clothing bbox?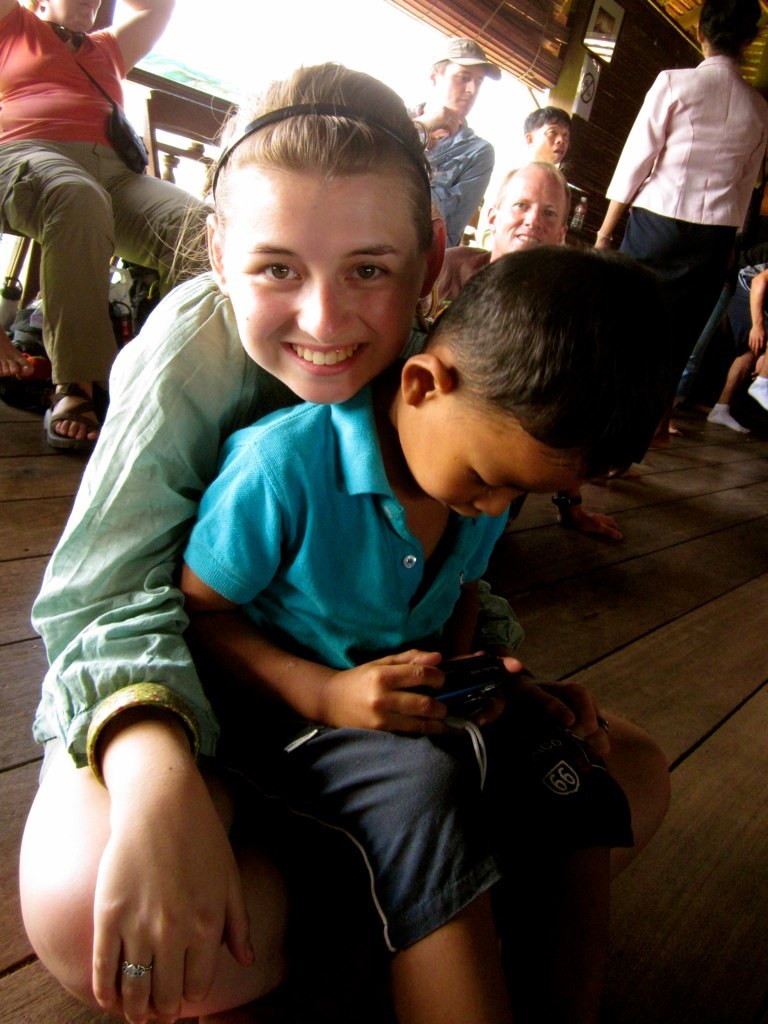
[left=599, top=60, right=767, bottom=462]
